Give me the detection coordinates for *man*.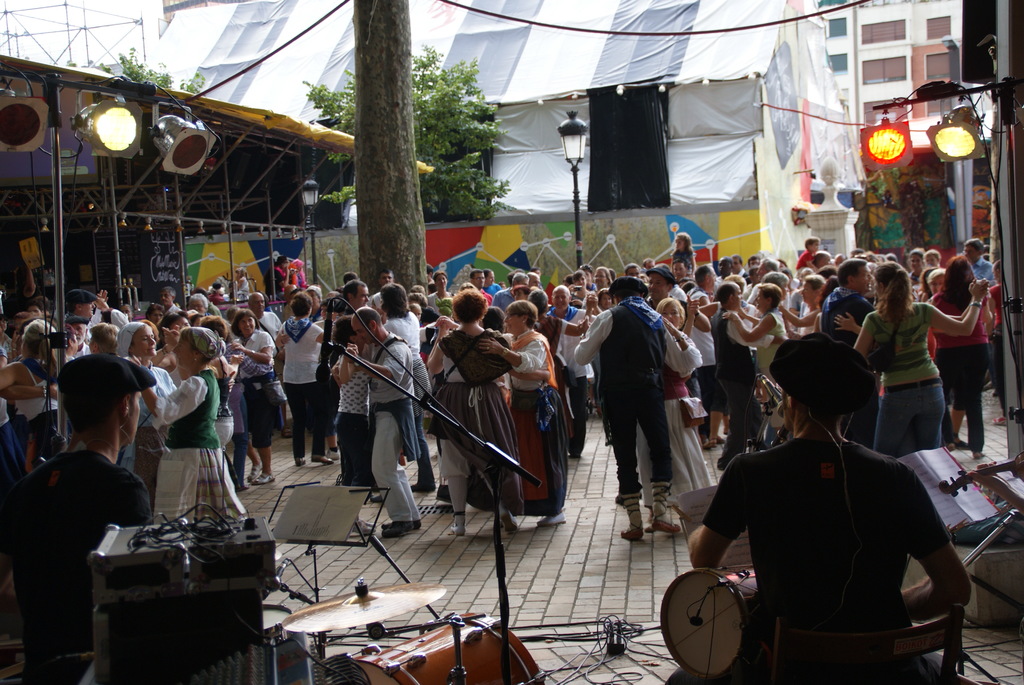
crop(337, 286, 378, 313).
